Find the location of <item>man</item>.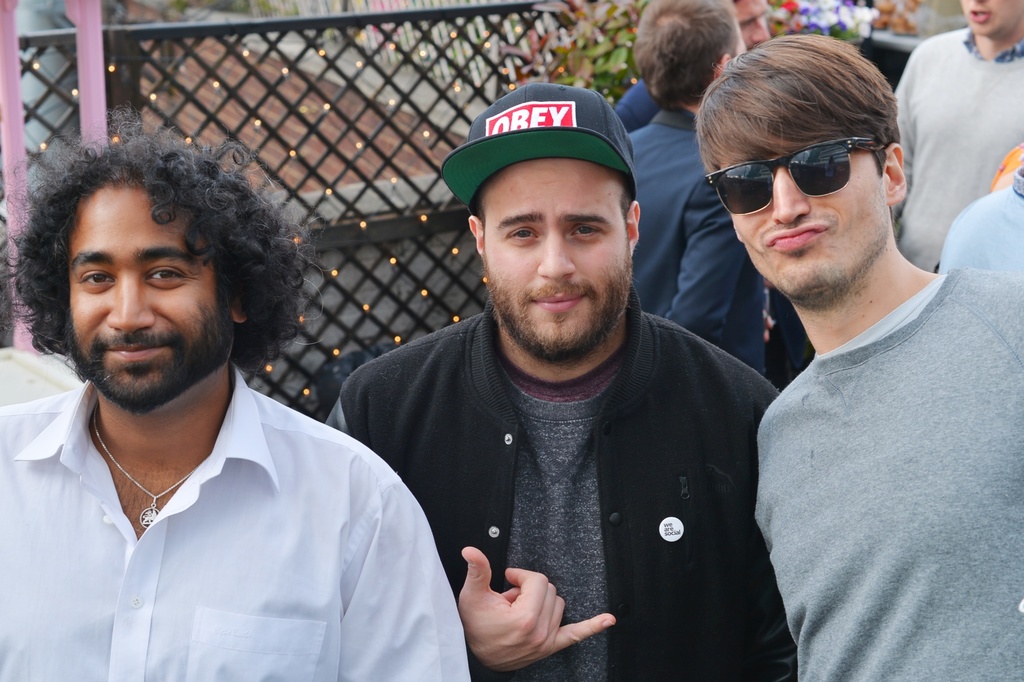
Location: {"x1": 0, "y1": 115, "x2": 470, "y2": 681}.
